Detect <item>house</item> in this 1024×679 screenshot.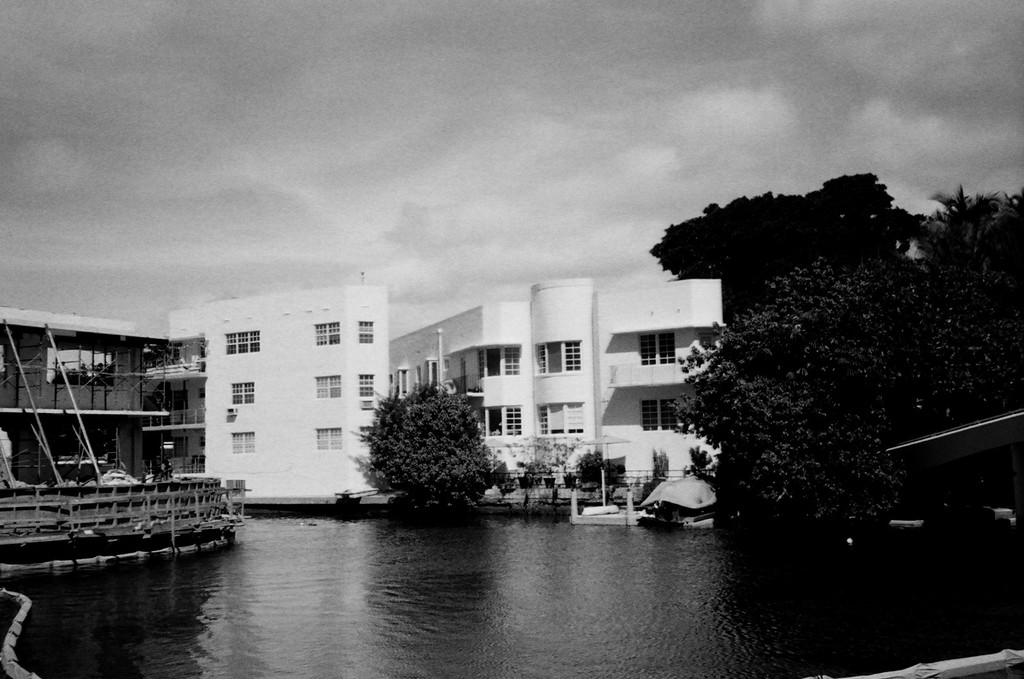
Detection: box=[0, 314, 162, 492].
